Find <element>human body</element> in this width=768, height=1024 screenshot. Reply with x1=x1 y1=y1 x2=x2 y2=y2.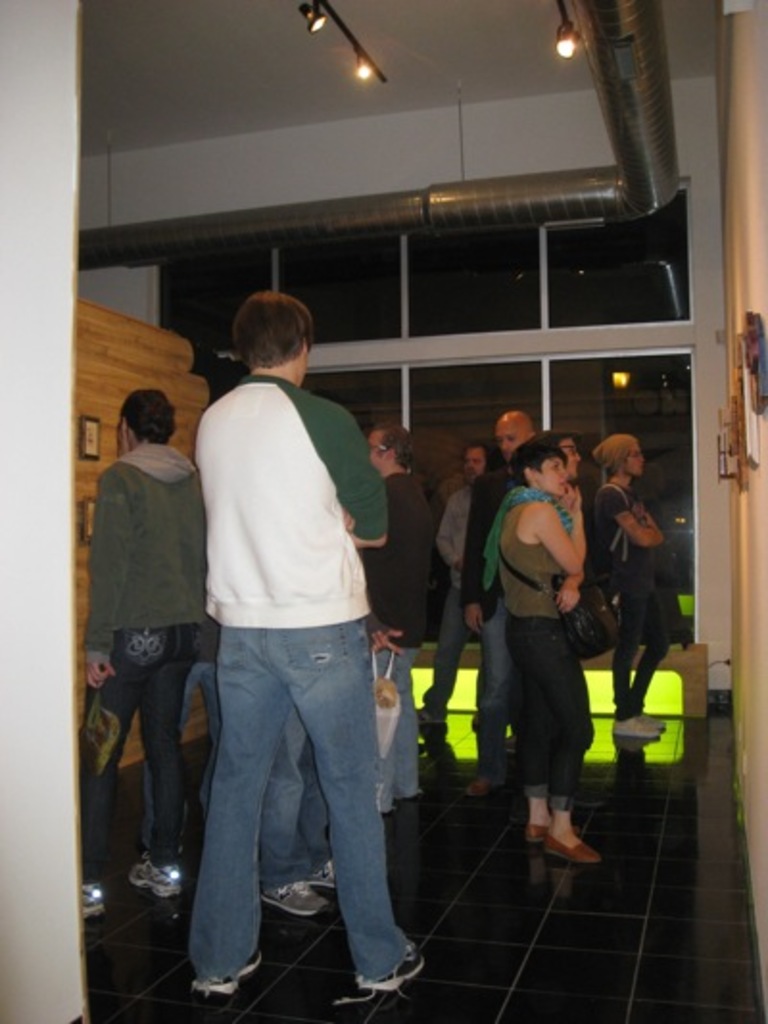
x1=79 y1=378 x2=217 y2=914.
